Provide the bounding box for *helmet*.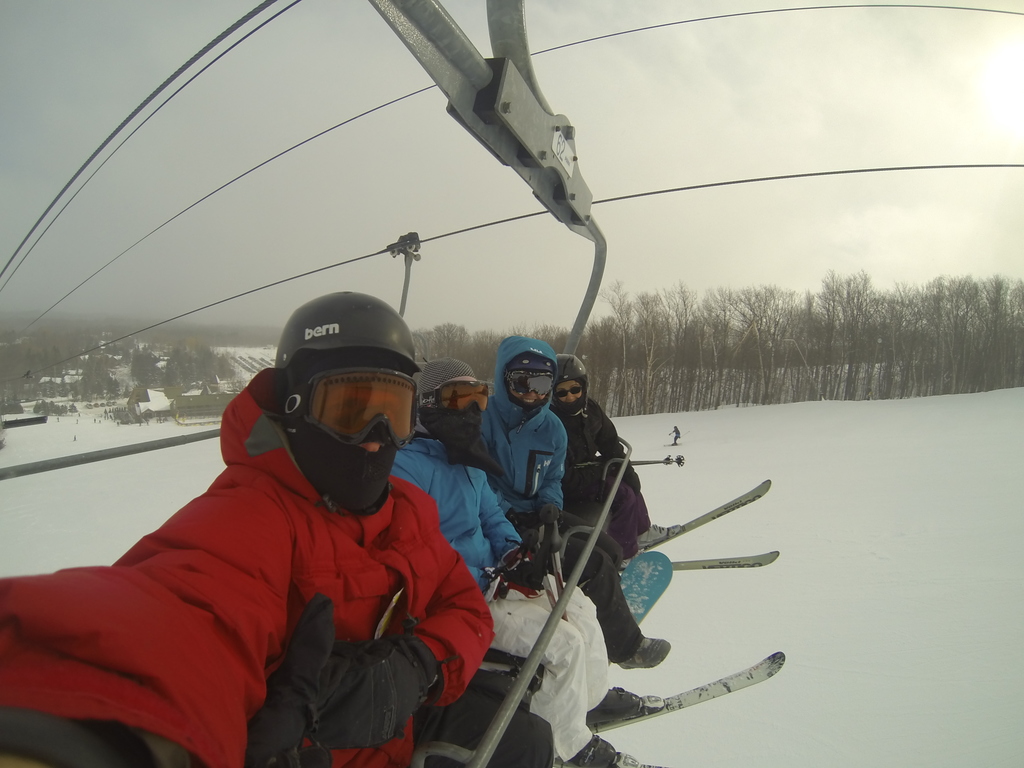
[left=504, top=351, right=554, bottom=384].
